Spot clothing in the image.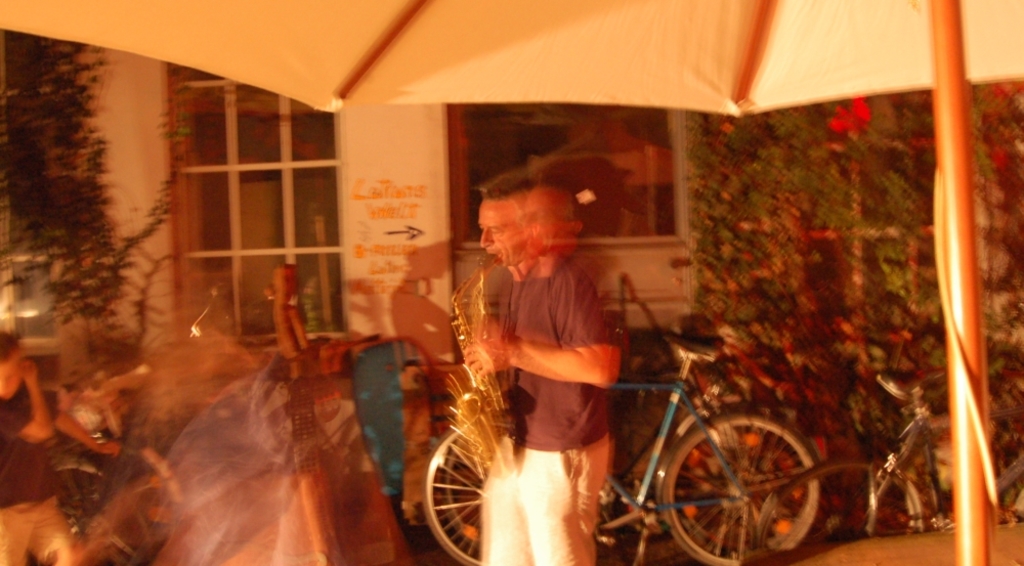
clothing found at x1=472, y1=254, x2=626, y2=565.
